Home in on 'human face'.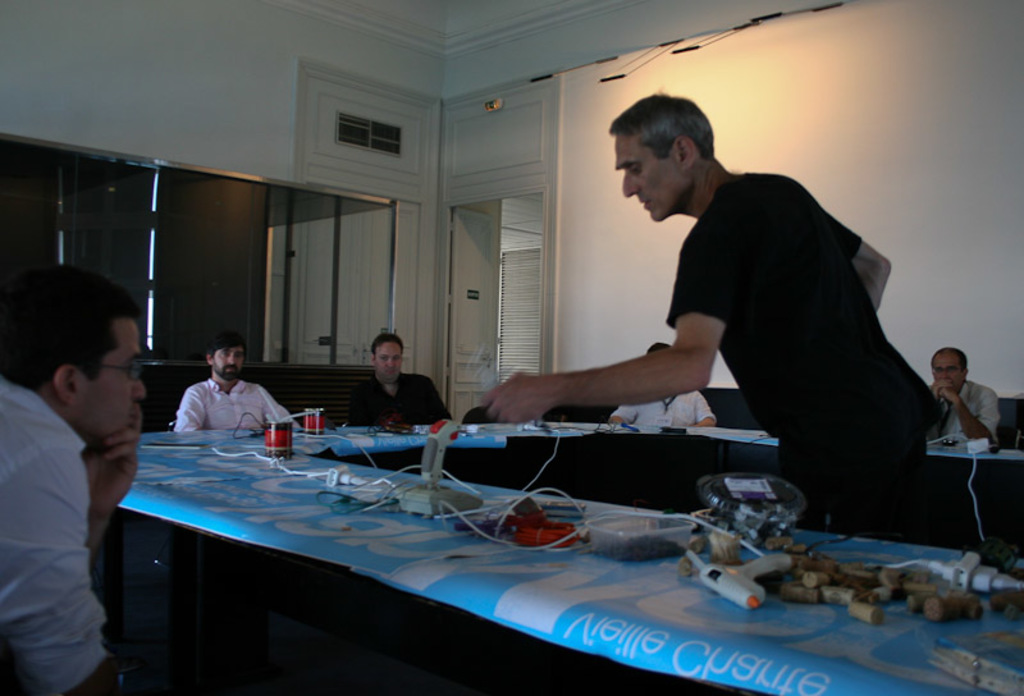
Homed in at <bbox>212, 347, 243, 381</bbox>.
